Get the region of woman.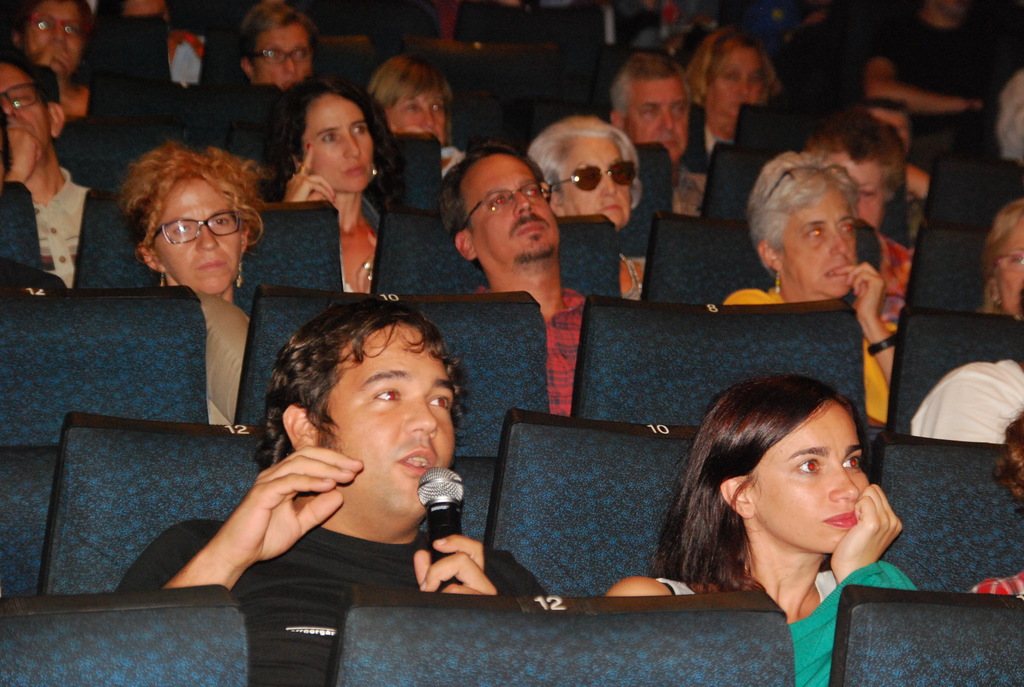
bbox=(604, 378, 918, 686).
